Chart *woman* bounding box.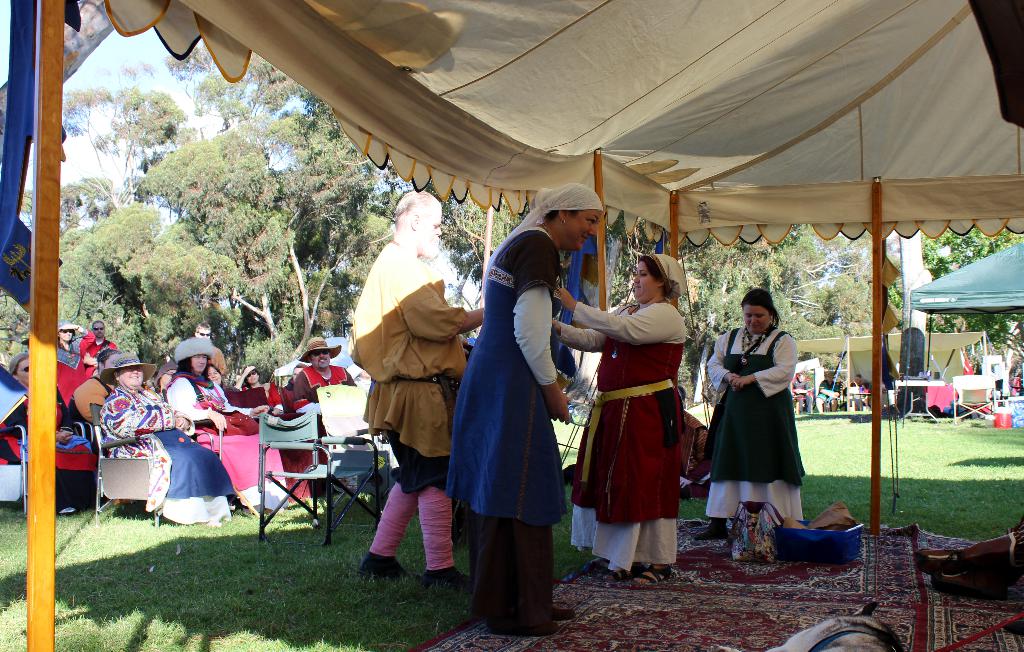
Charted: {"x1": 54, "y1": 323, "x2": 95, "y2": 409}.
